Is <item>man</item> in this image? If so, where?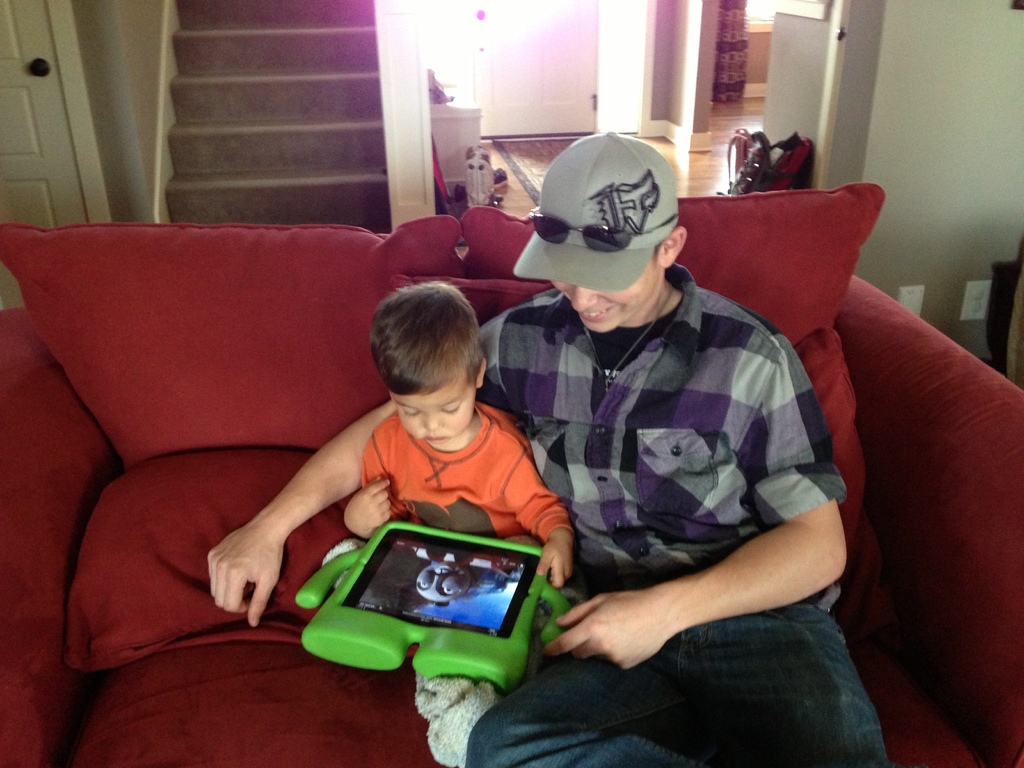
Yes, at x1=200, y1=127, x2=886, y2=767.
